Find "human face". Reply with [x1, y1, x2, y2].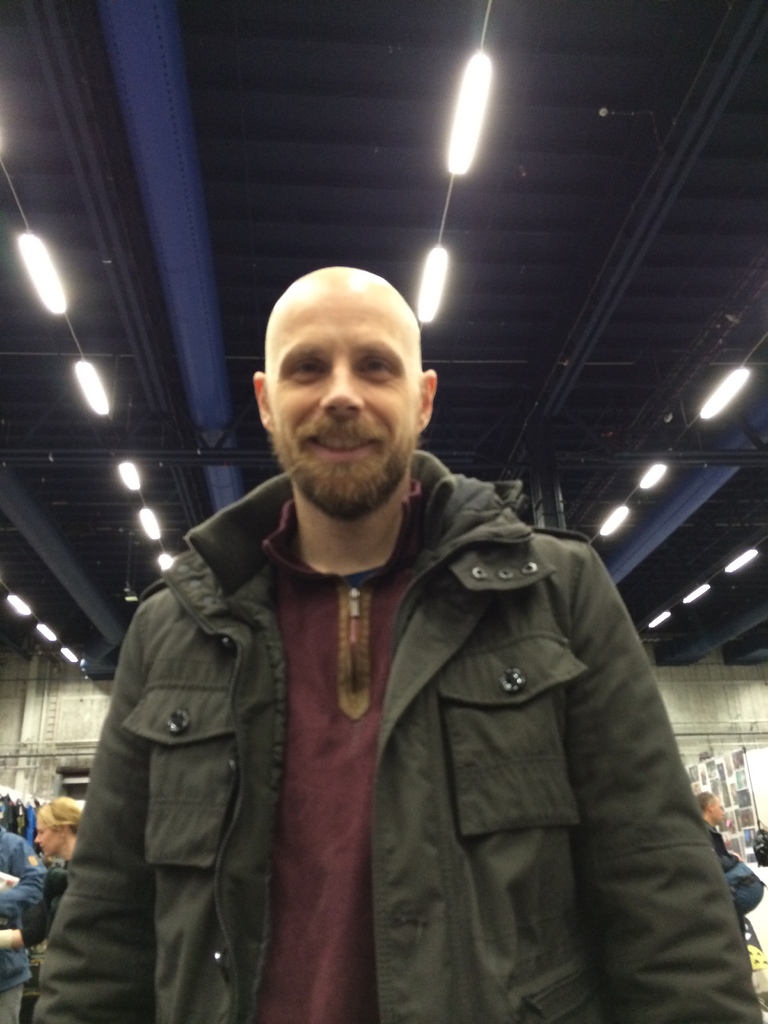
[33, 815, 59, 856].
